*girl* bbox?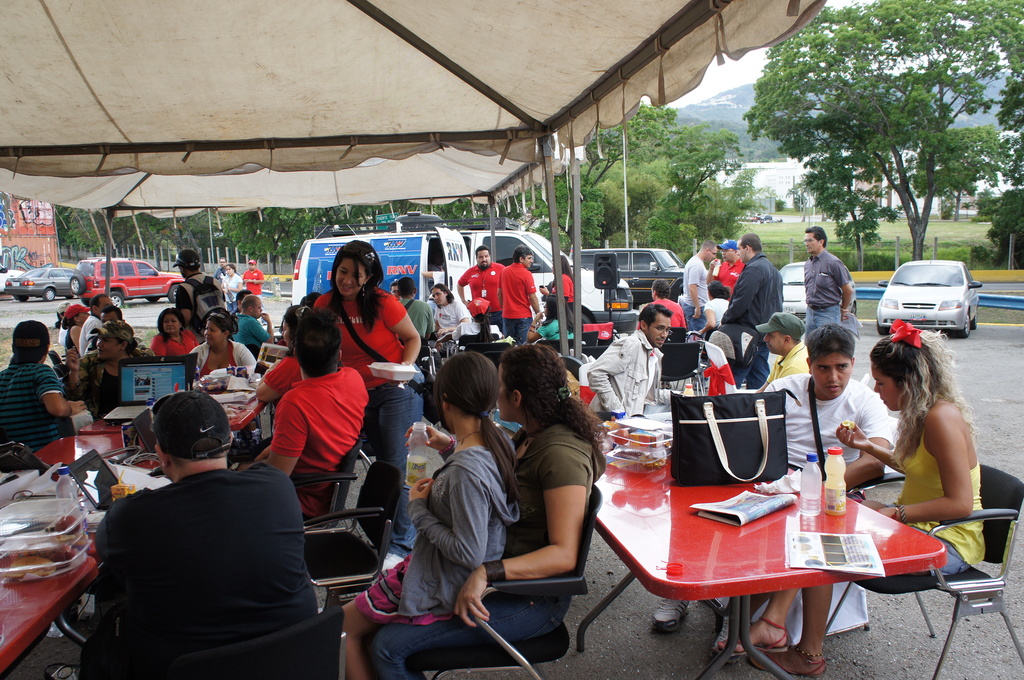
(527, 296, 580, 339)
